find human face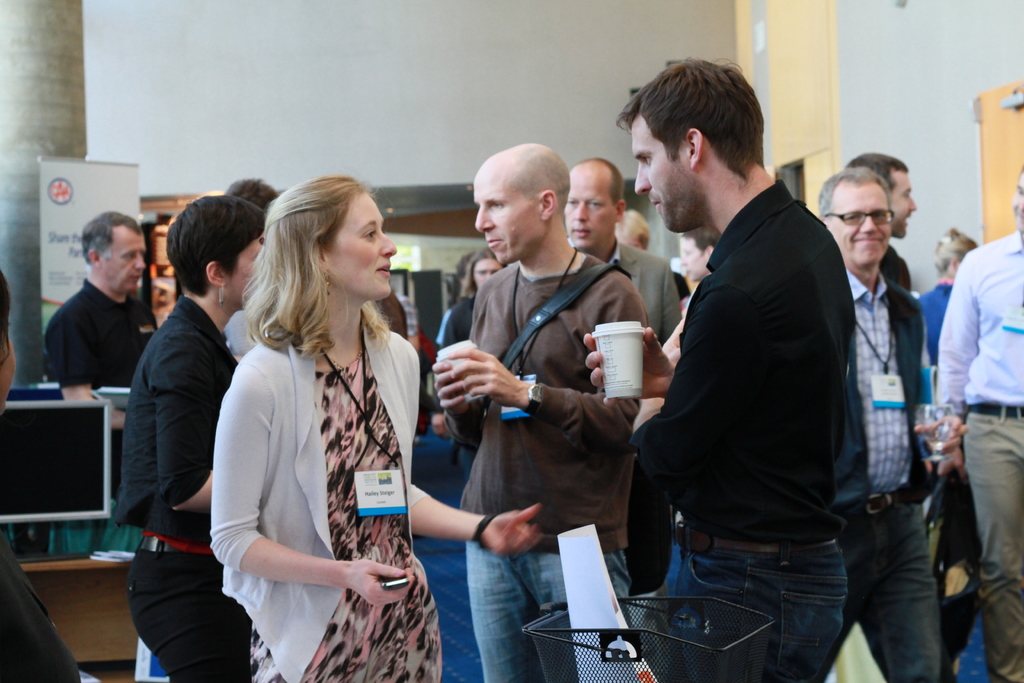
region(566, 168, 613, 252)
